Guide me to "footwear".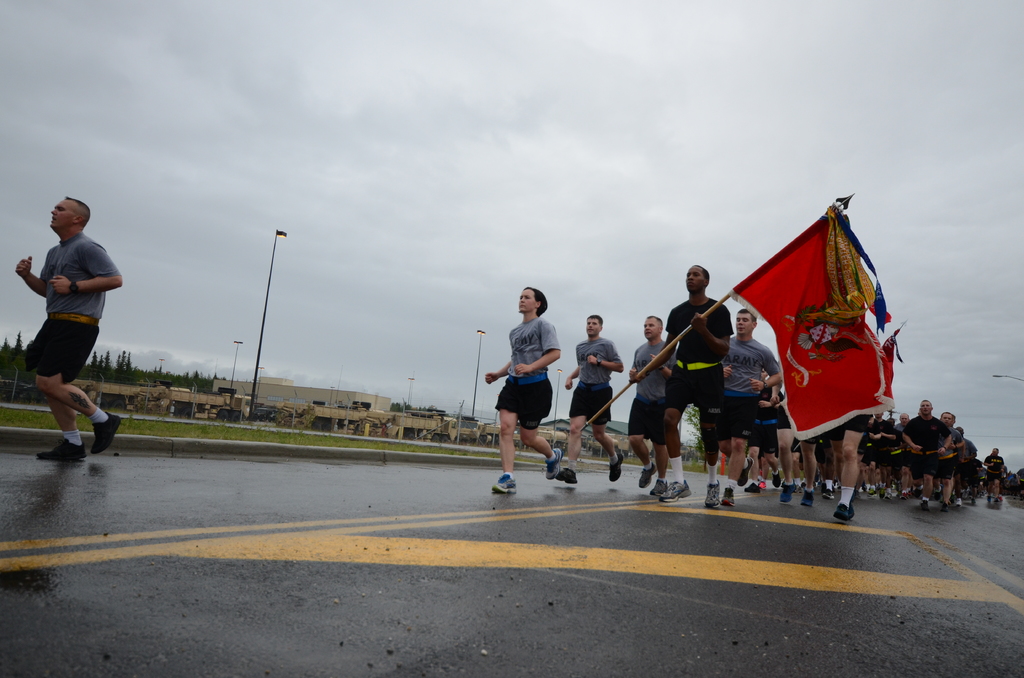
Guidance: detection(546, 445, 570, 476).
